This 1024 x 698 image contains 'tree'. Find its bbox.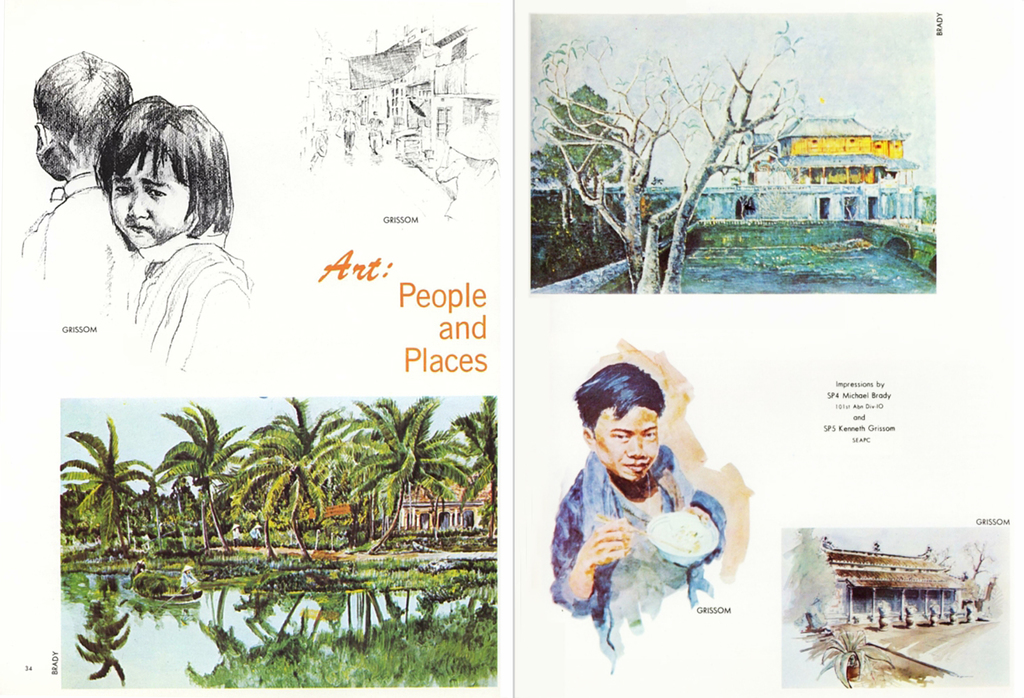
{"x1": 533, "y1": 81, "x2": 638, "y2": 244}.
